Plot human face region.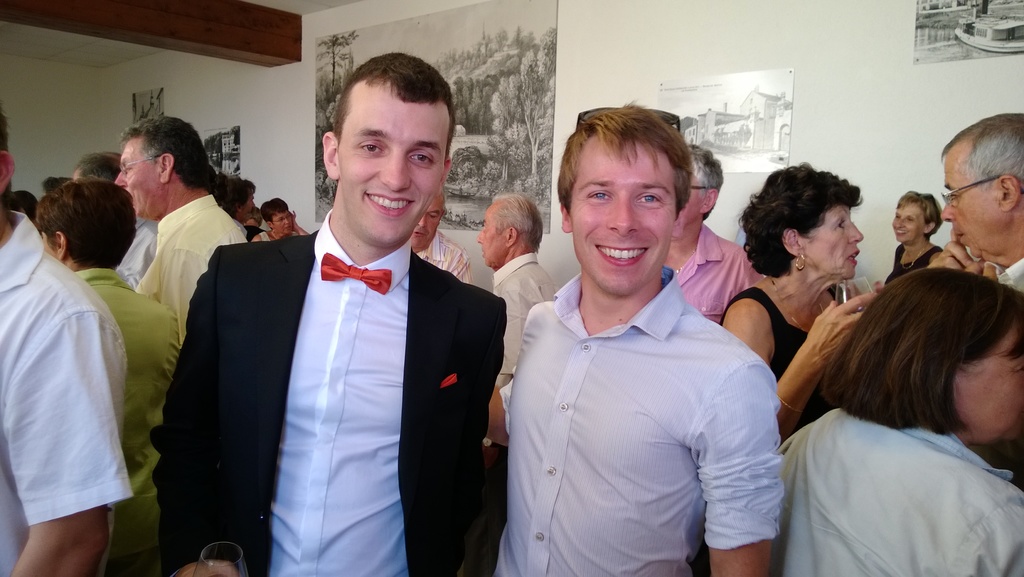
Plotted at [890,204,926,242].
